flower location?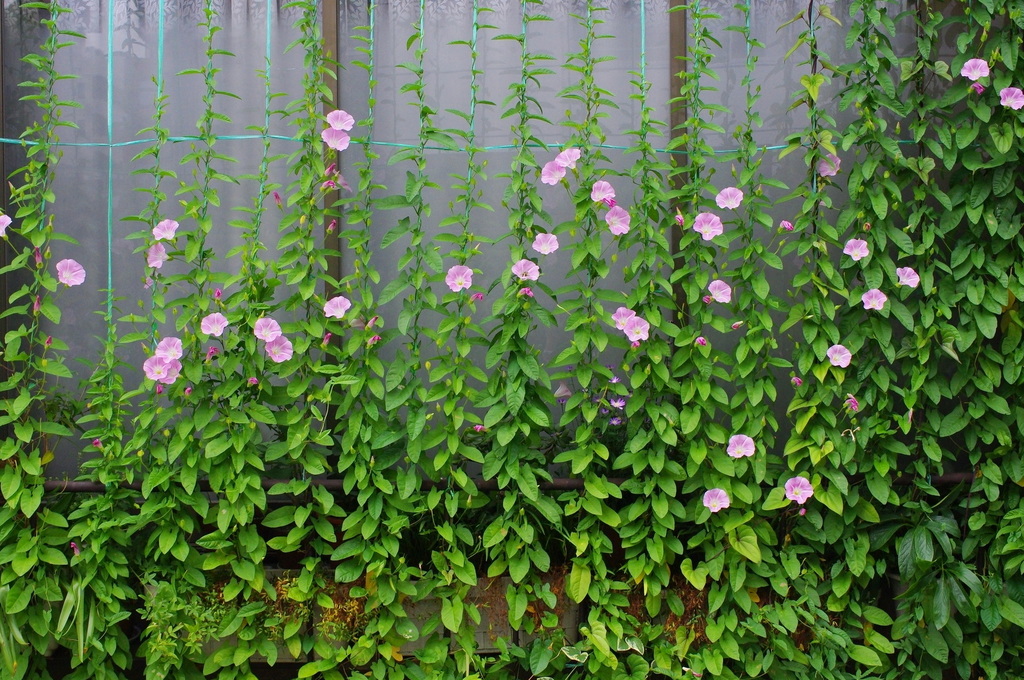
region(509, 260, 541, 281)
